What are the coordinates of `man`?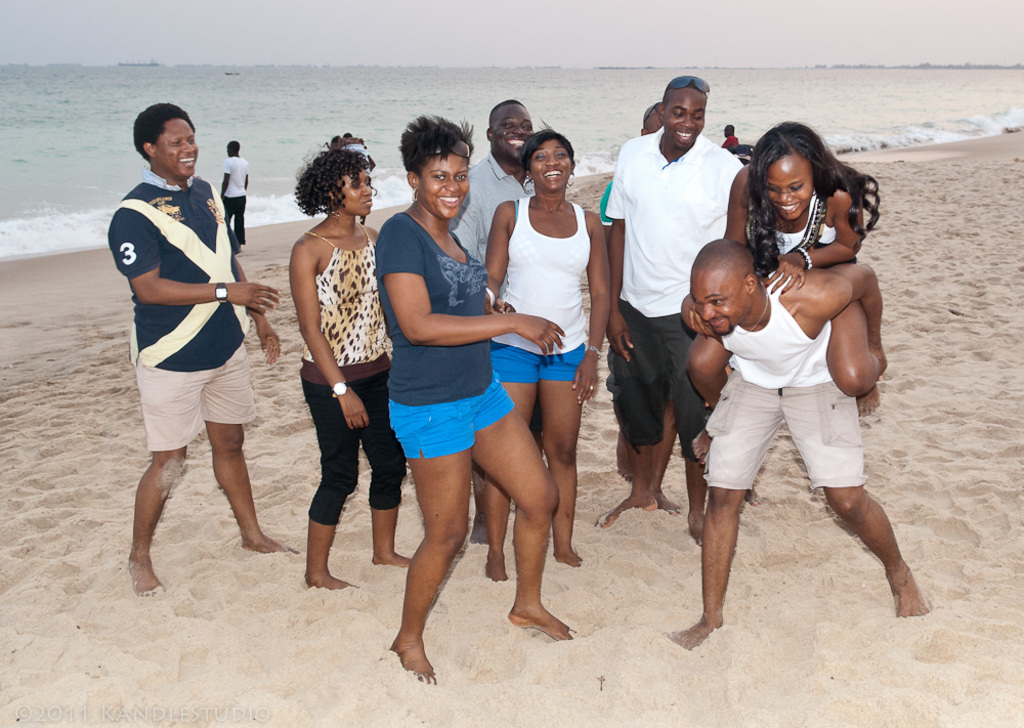
select_region(453, 98, 531, 541).
